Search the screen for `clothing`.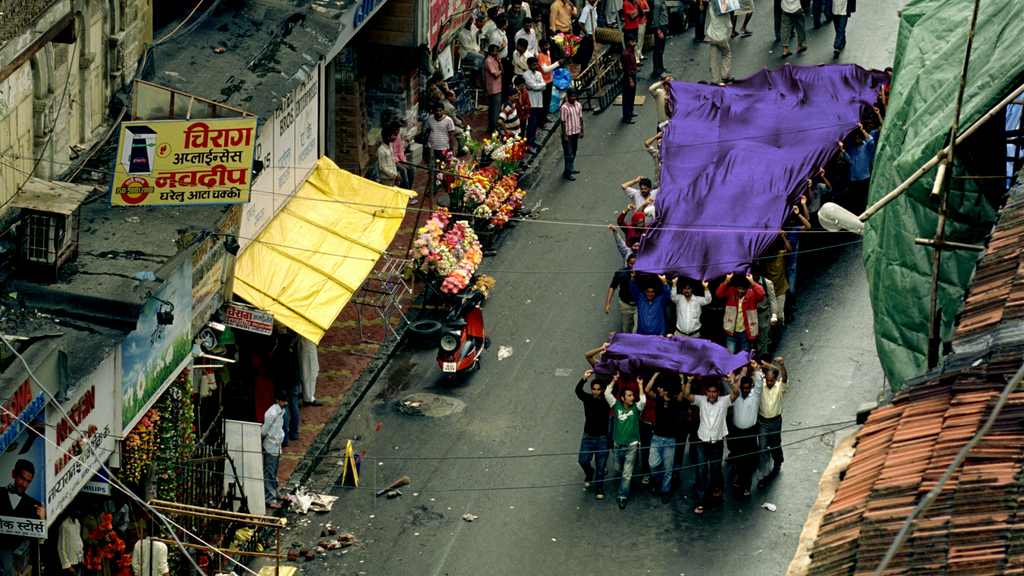
Found at x1=485 y1=61 x2=508 y2=102.
